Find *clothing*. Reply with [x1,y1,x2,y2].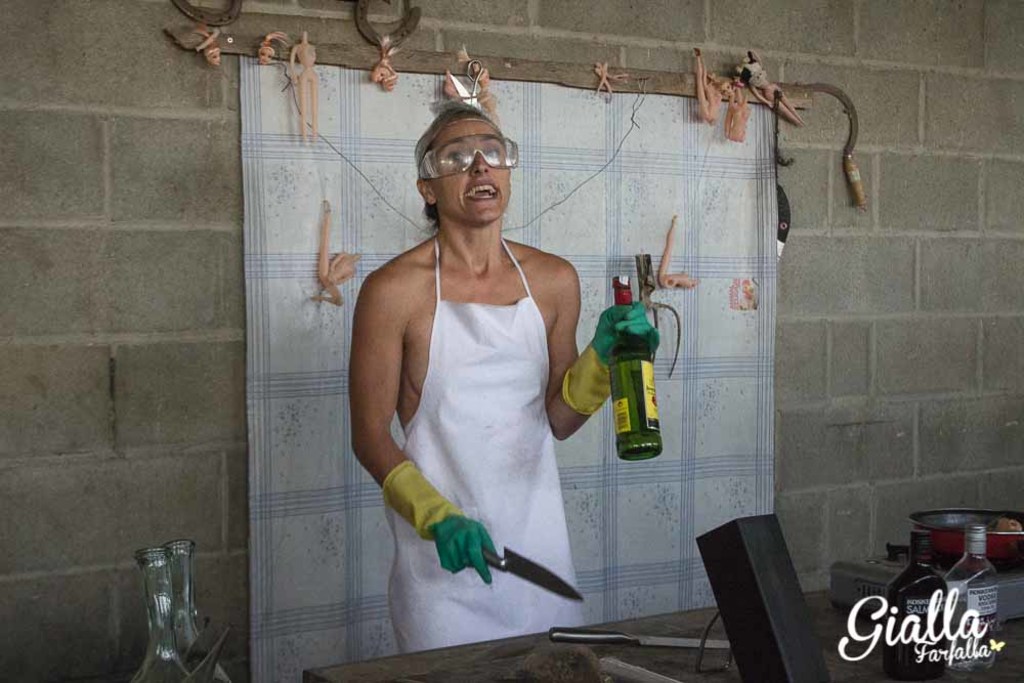
[386,227,588,658].
